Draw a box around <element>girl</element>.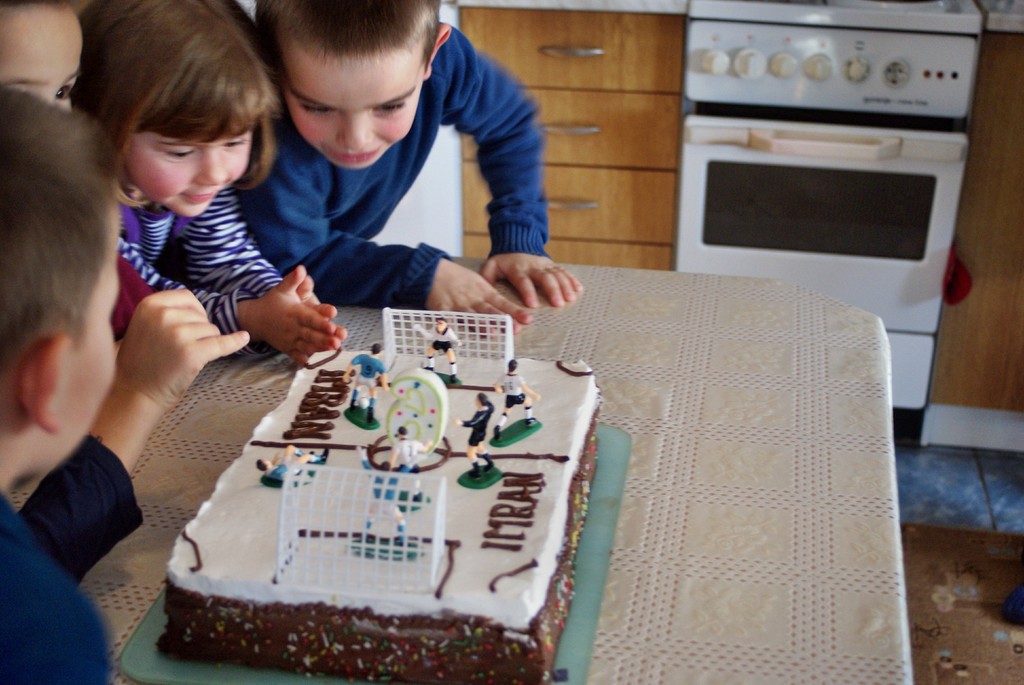
bbox=[71, 0, 346, 362].
